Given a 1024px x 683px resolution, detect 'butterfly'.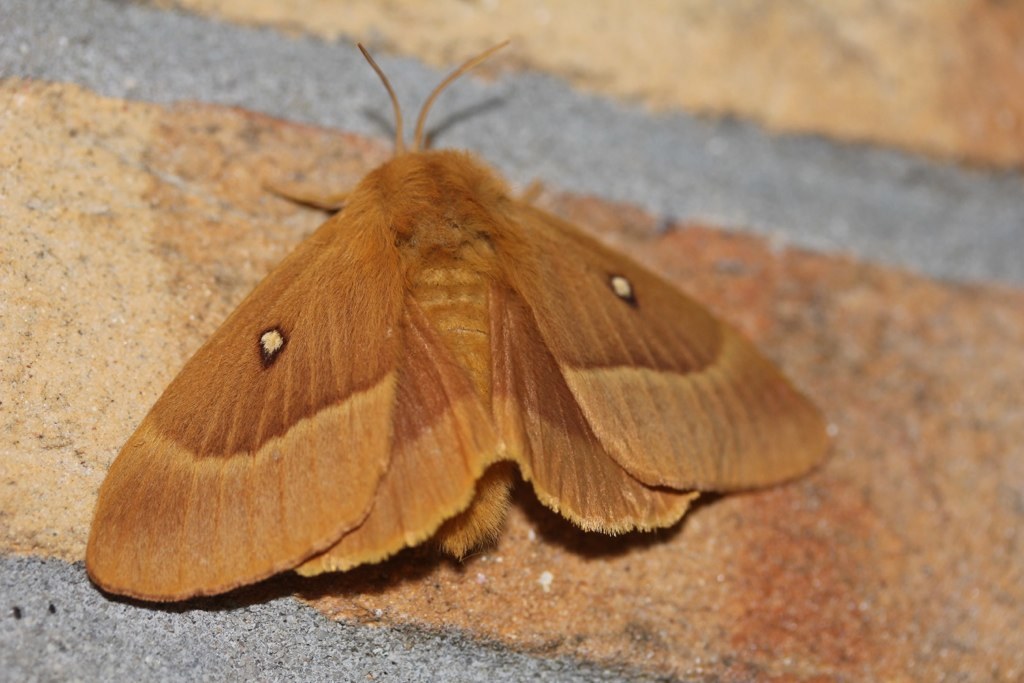
148/121/770/590.
